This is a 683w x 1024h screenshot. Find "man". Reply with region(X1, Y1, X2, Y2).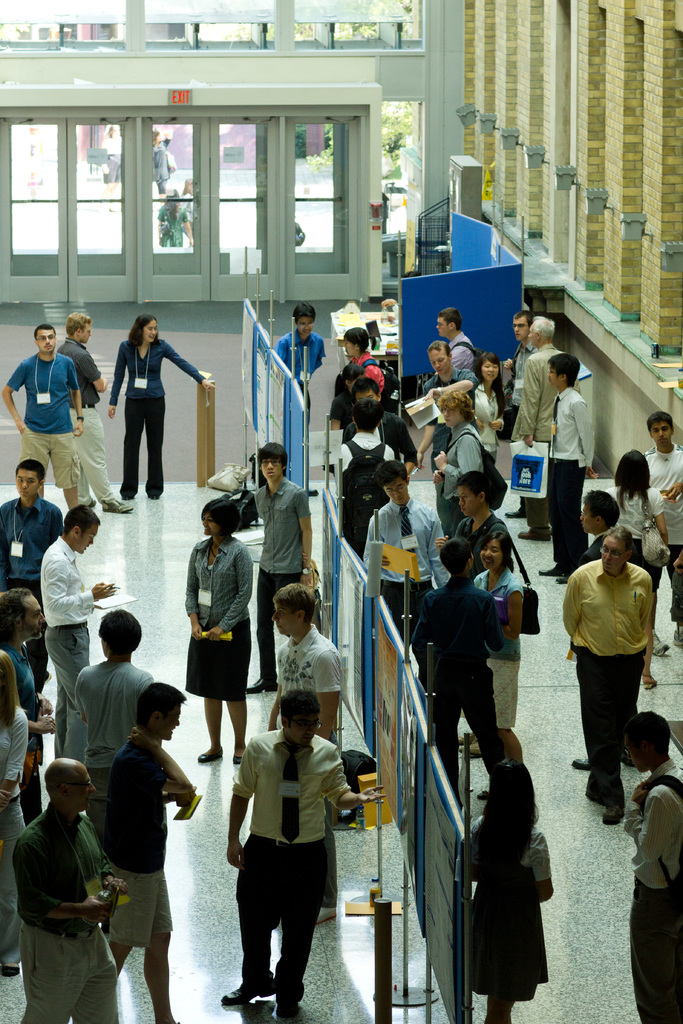
region(575, 490, 620, 566).
